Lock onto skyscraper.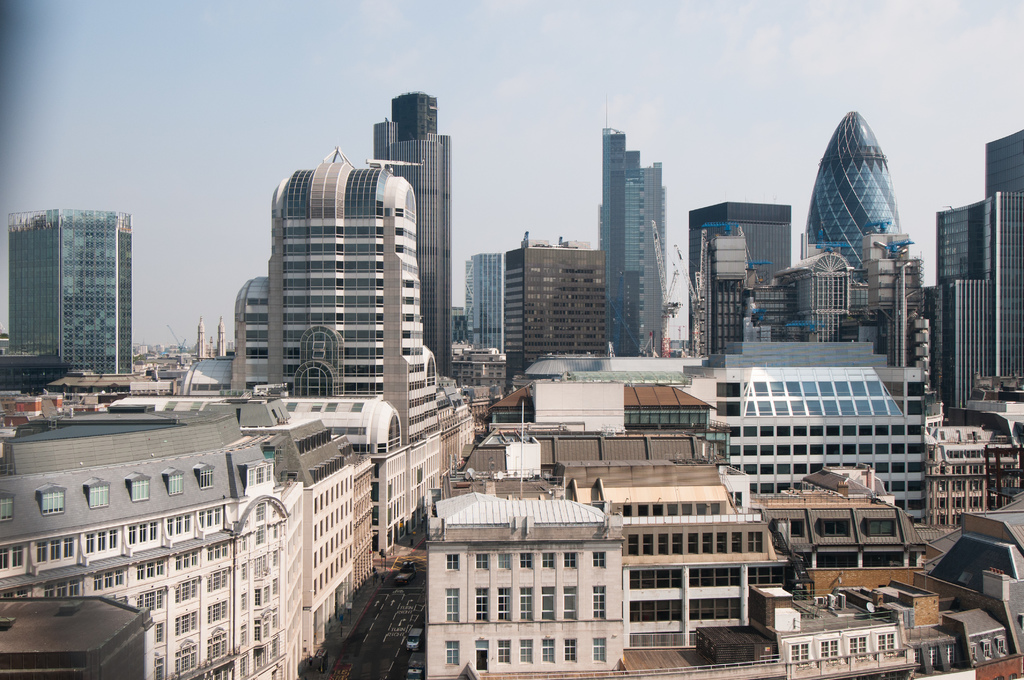
Locked: bbox=(796, 103, 902, 311).
